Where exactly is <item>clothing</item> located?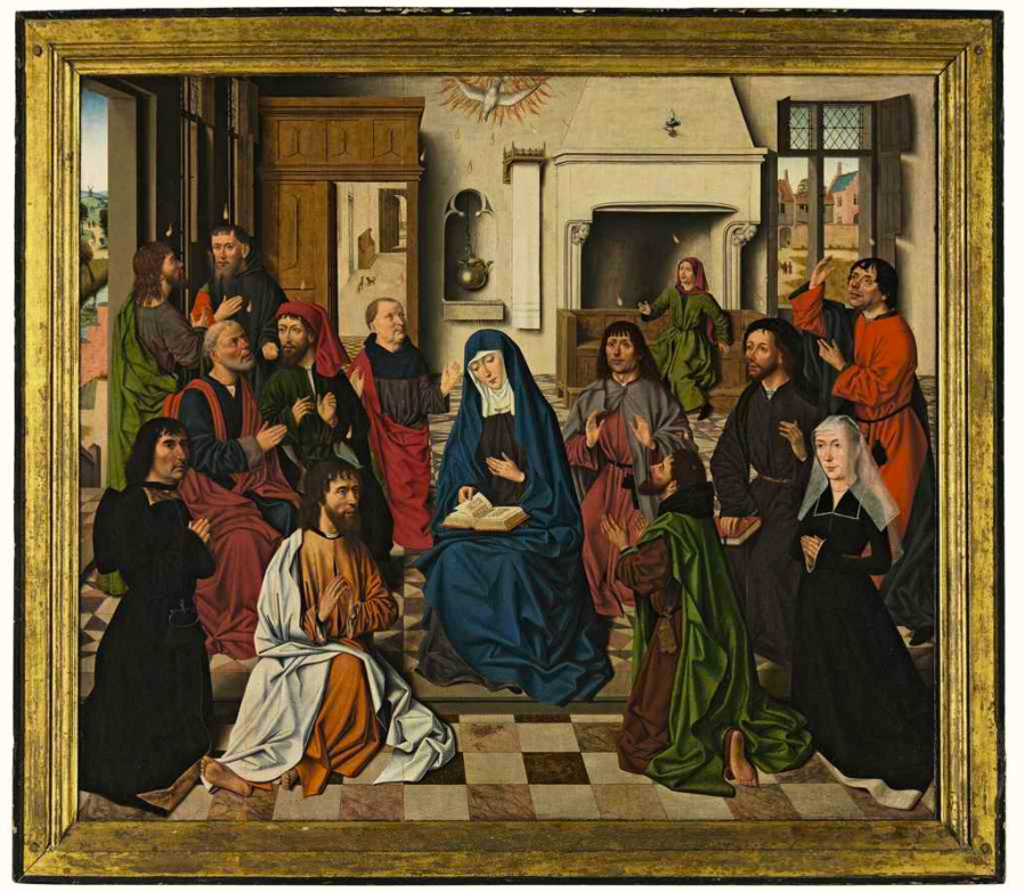
Its bounding box is (left=709, top=375, right=834, bottom=658).
